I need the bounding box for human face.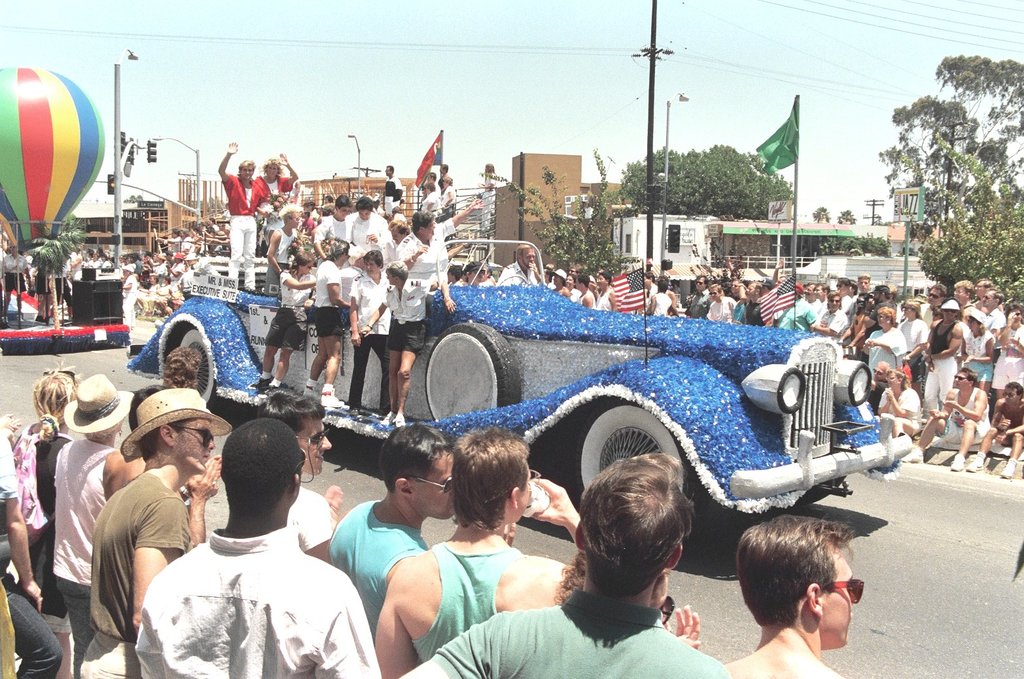
Here it is: 955 284 968 304.
